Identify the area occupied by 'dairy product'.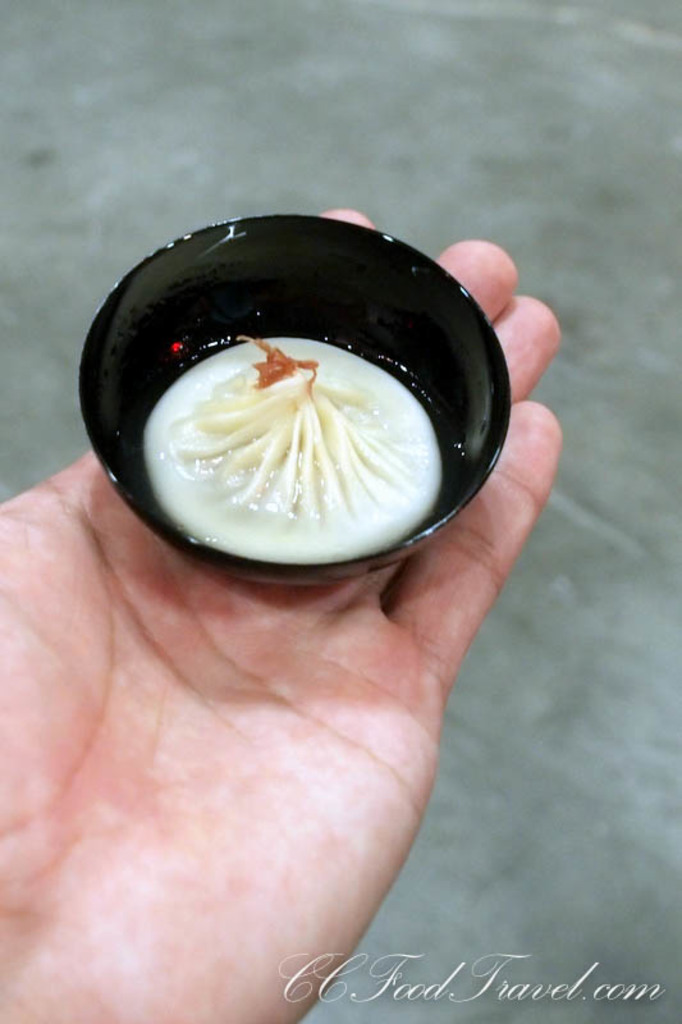
Area: left=122, top=329, right=470, bottom=527.
